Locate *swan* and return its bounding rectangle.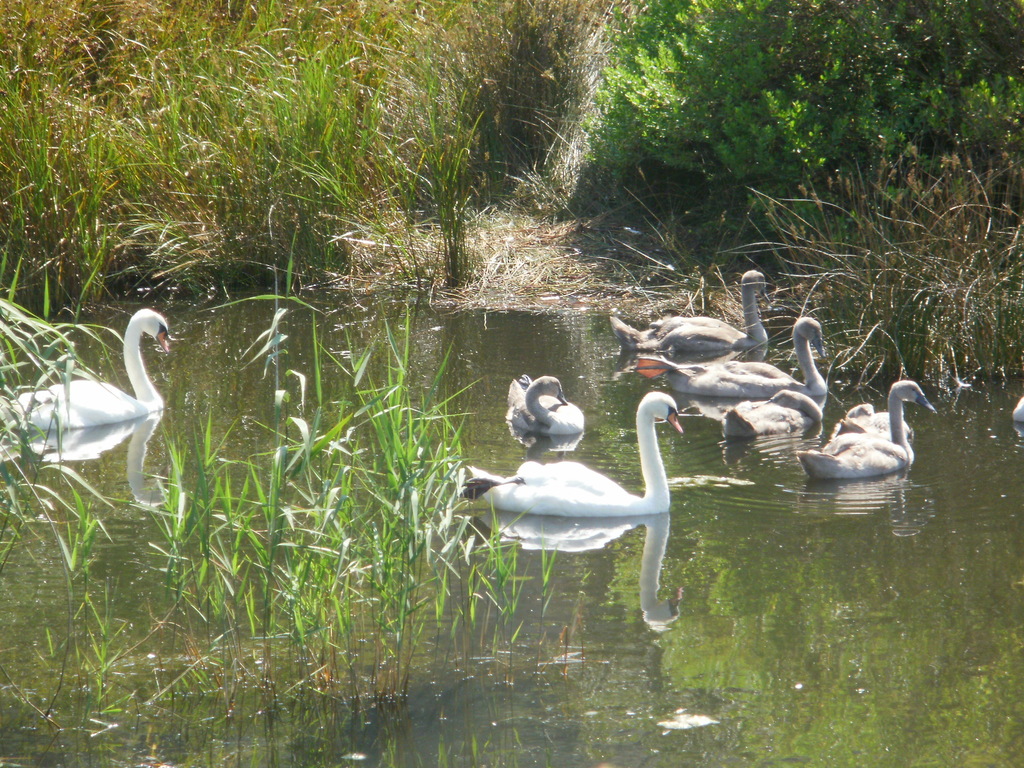
region(637, 314, 824, 397).
